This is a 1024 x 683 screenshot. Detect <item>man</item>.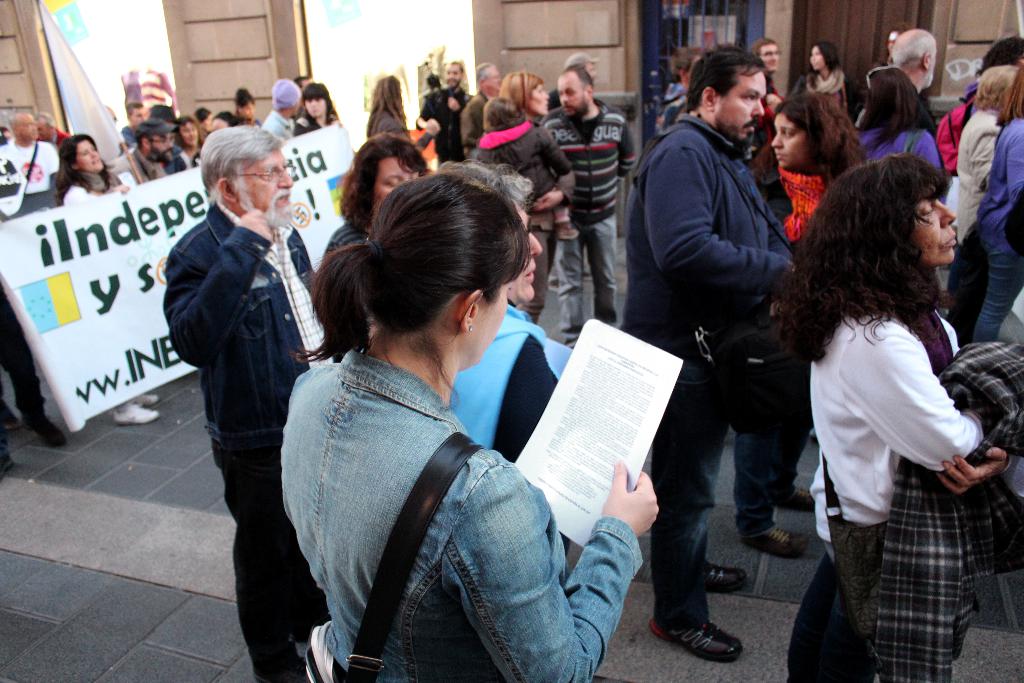
{"x1": 541, "y1": 66, "x2": 638, "y2": 349}.
